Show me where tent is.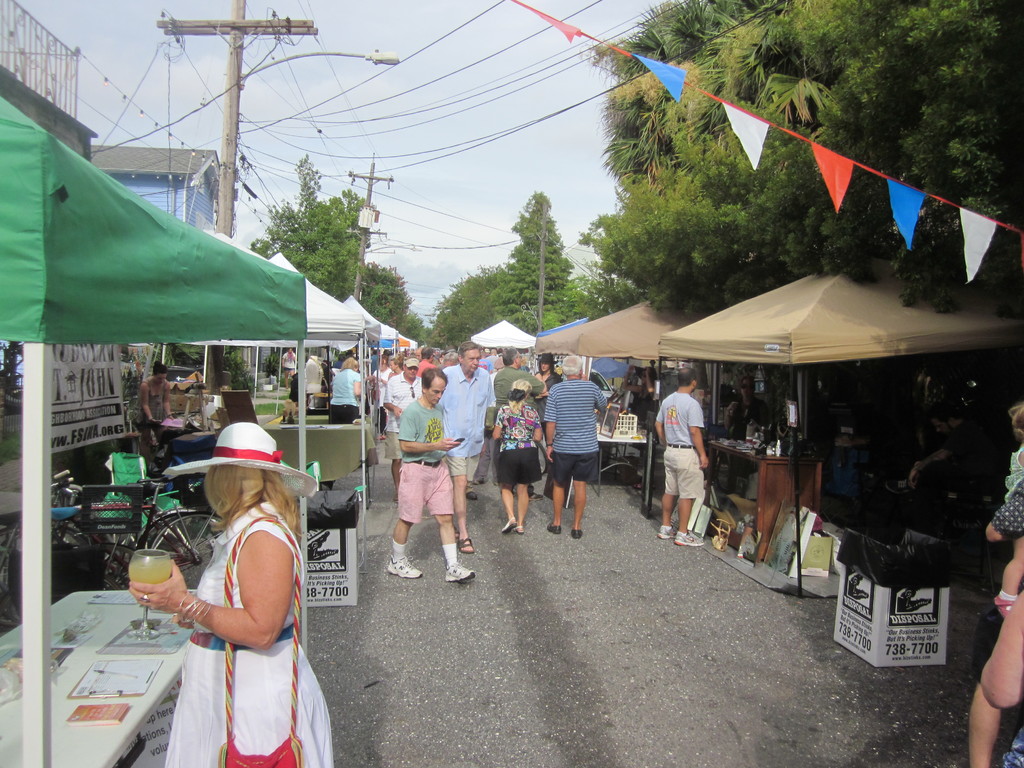
tent is at 277, 269, 424, 572.
